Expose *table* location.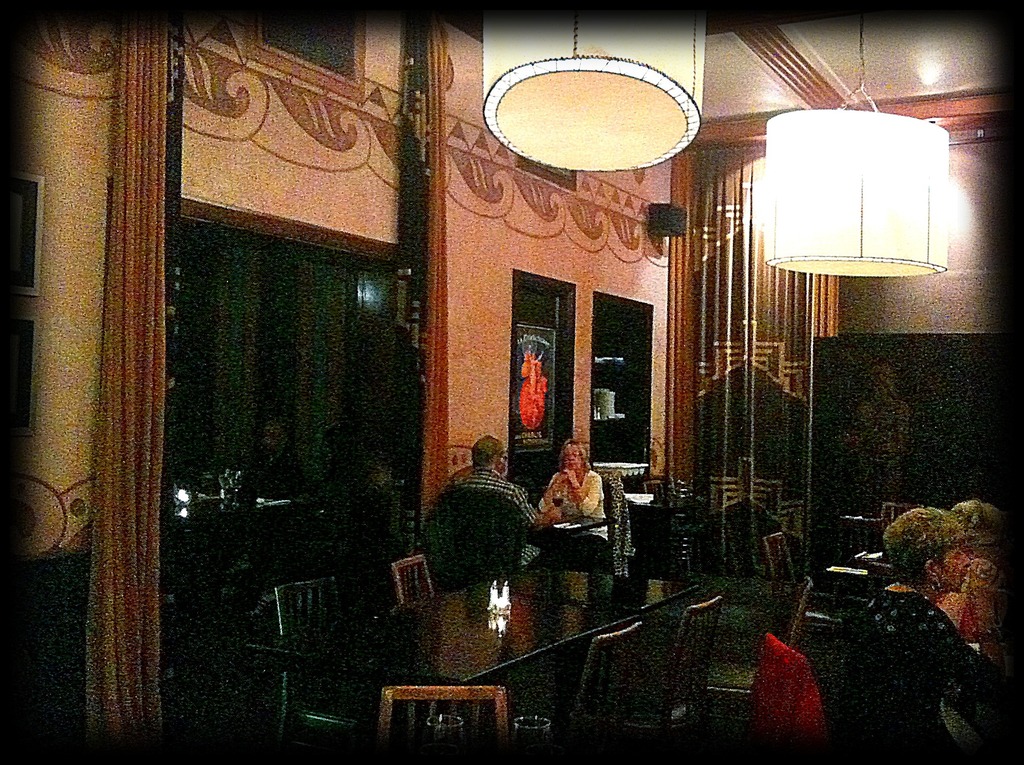
Exposed at l=536, t=514, r=617, b=555.
